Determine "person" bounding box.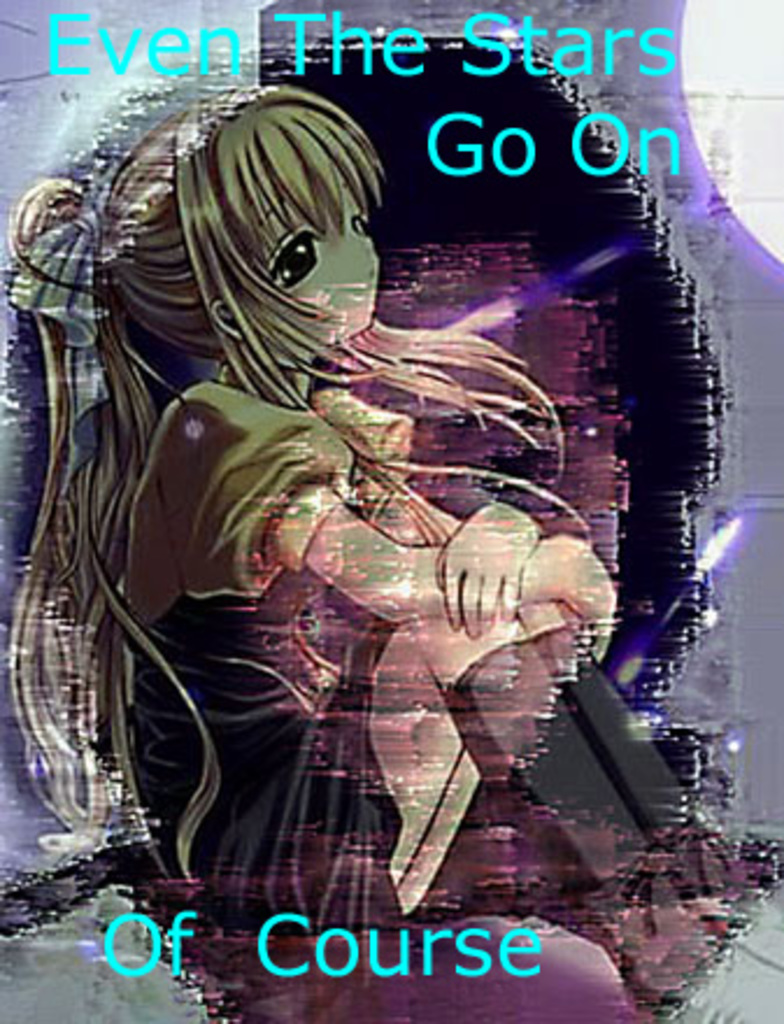
Determined: 91, 67, 635, 966.
